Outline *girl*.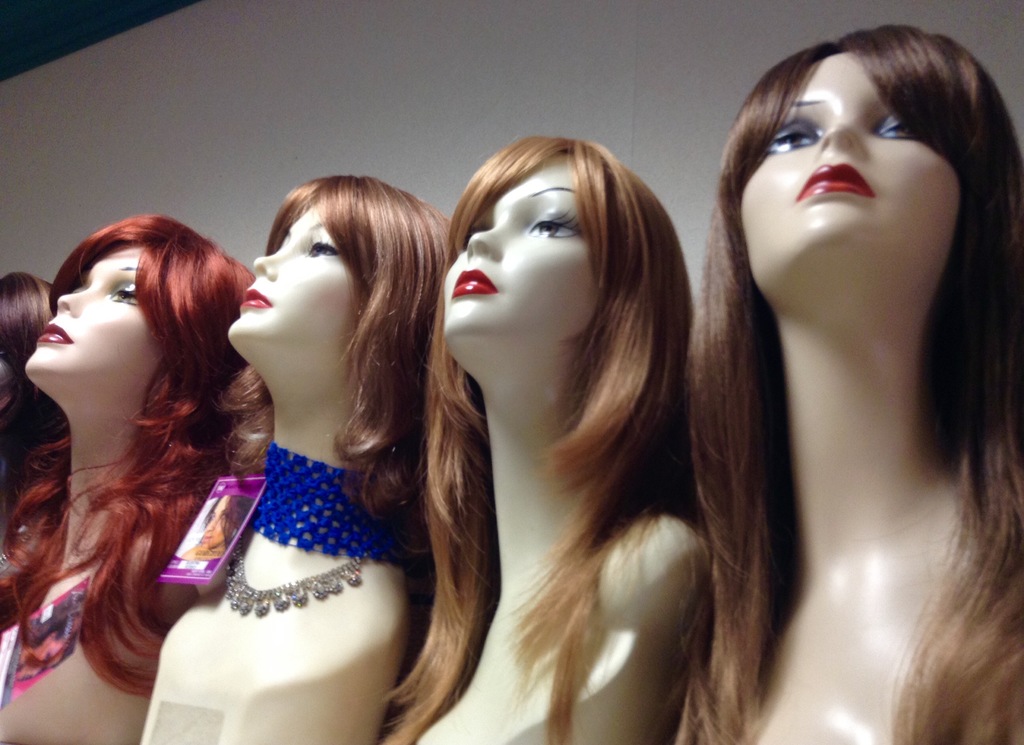
Outline: left=385, top=136, right=700, bottom=744.
